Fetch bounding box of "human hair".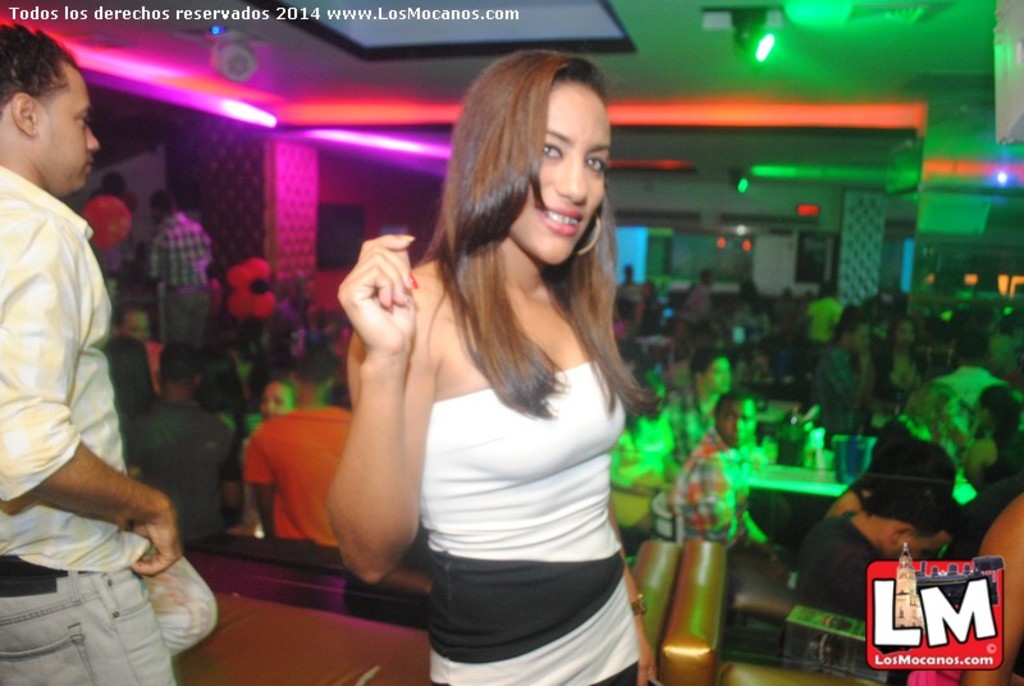
Bbox: 261, 370, 291, 390.
